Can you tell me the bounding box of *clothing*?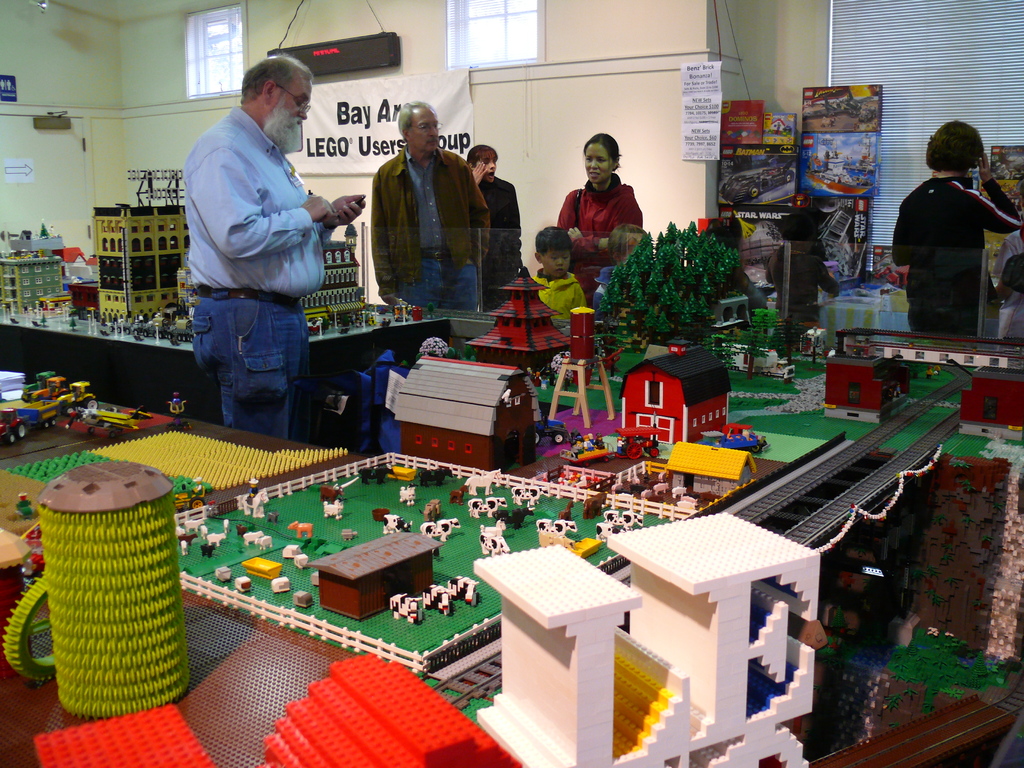
x1=188 y1=101 x2=328 y2=445.
